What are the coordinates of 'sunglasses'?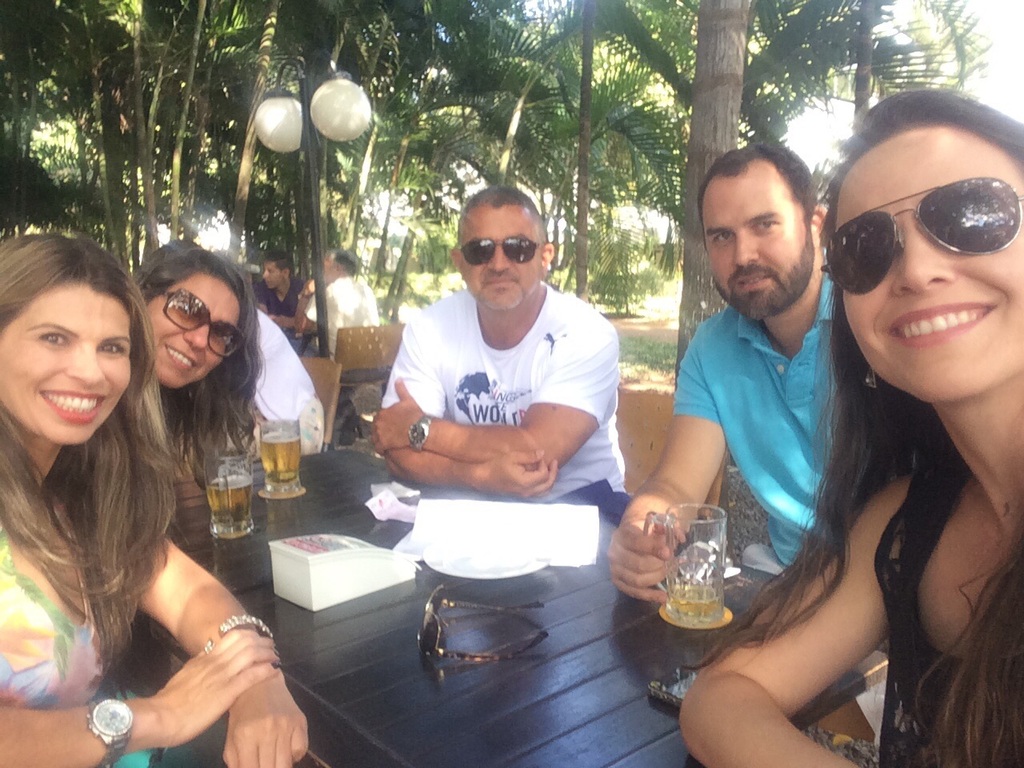
(161,287,243,357).
